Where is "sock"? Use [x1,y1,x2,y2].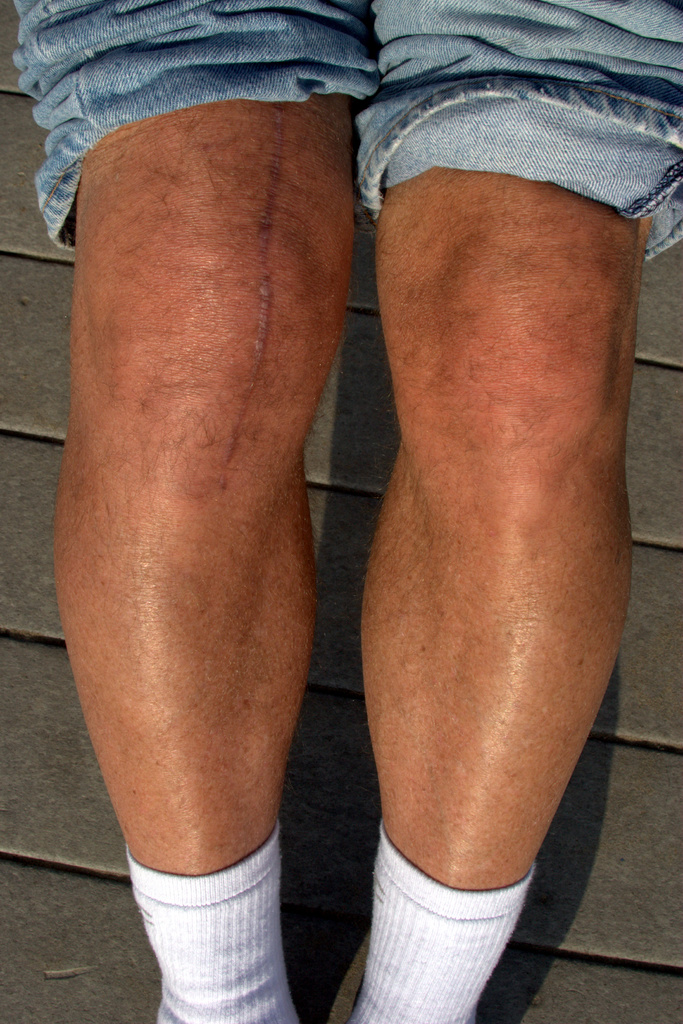
[122,821,297,1023].
